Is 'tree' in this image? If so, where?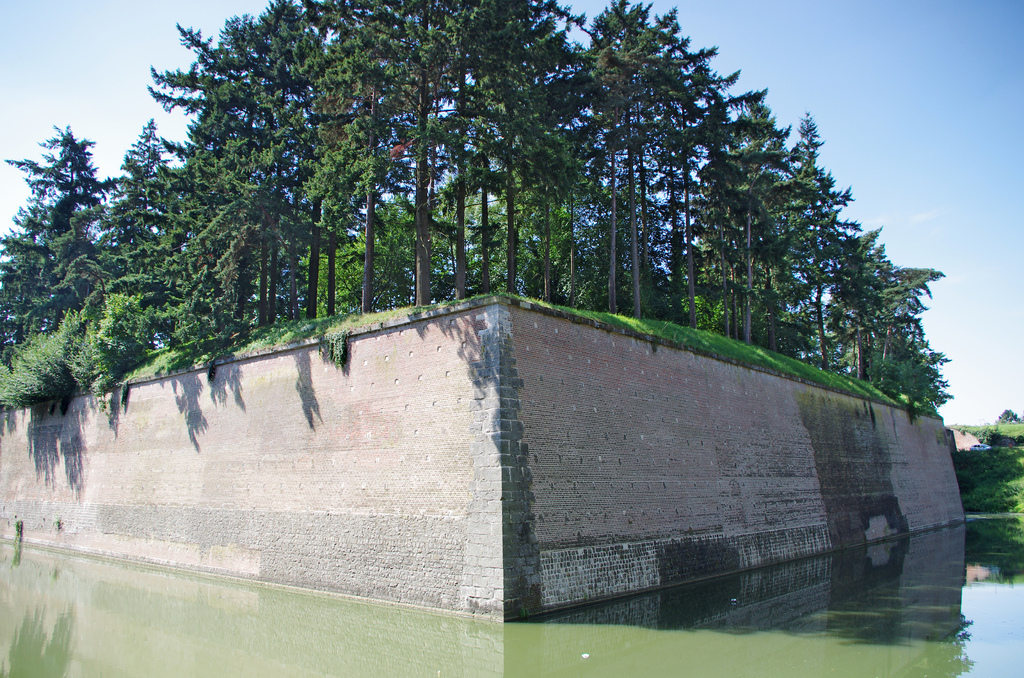
Yes, at 425 0 566 294.
